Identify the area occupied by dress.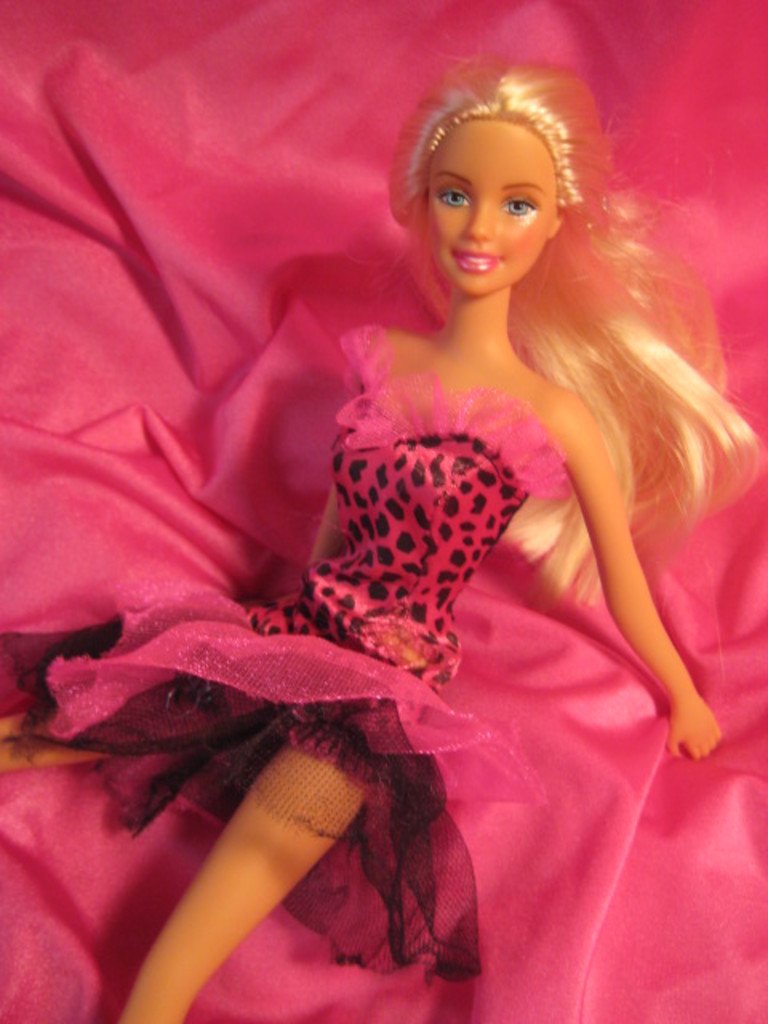
Area: detection(398, 286, 741, 829).
